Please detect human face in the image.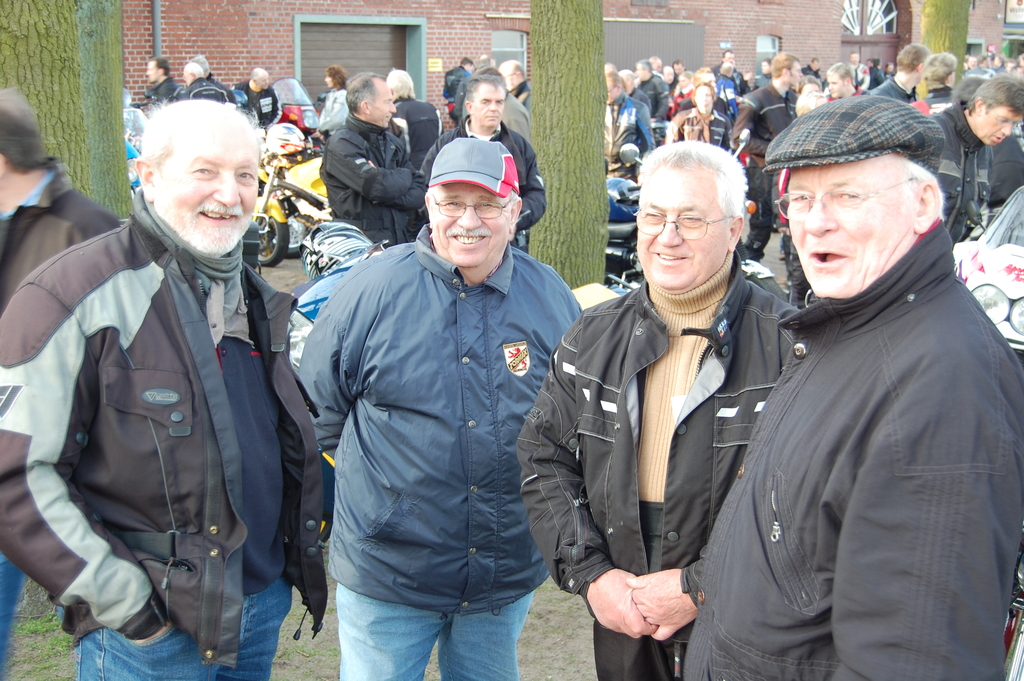
select_region(790, 59, 803, 85).
